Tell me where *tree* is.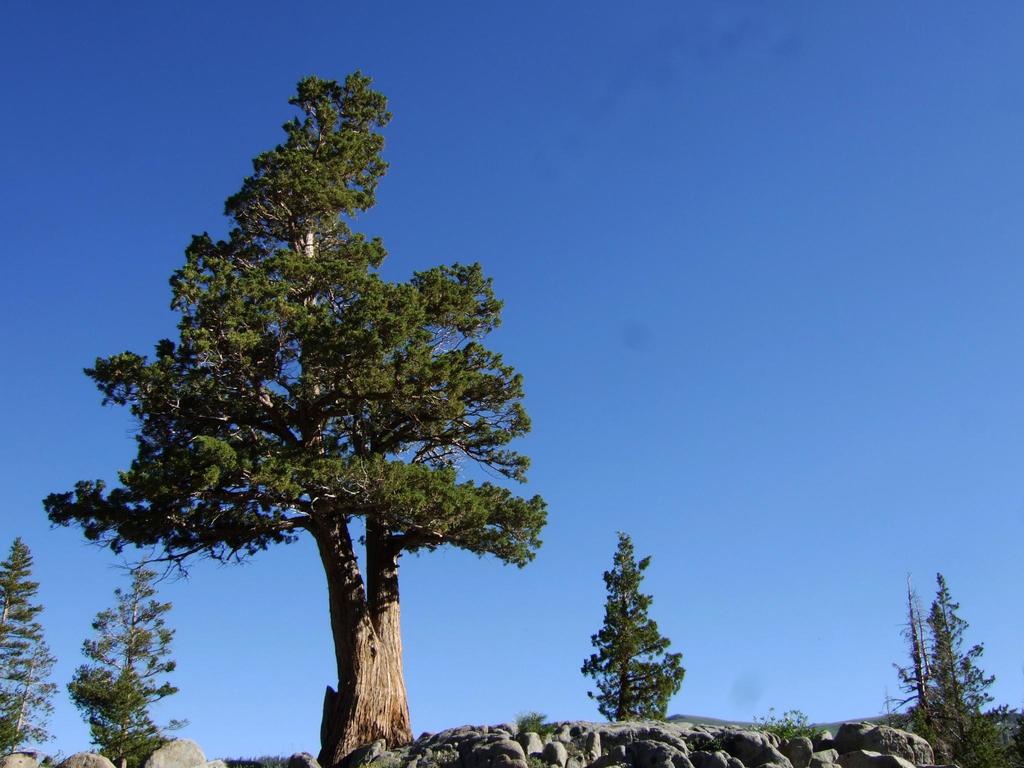
*tree* is at [x1=70, y1=563, x2=178, y2=756].
